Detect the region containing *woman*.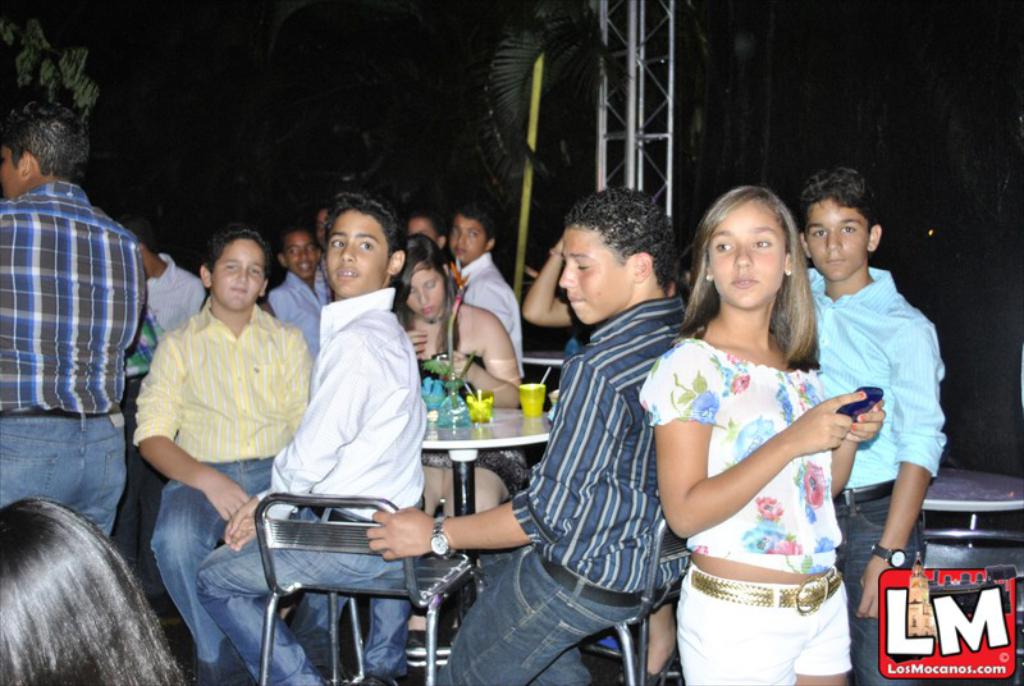
detection(387, 233, 532, 520).
